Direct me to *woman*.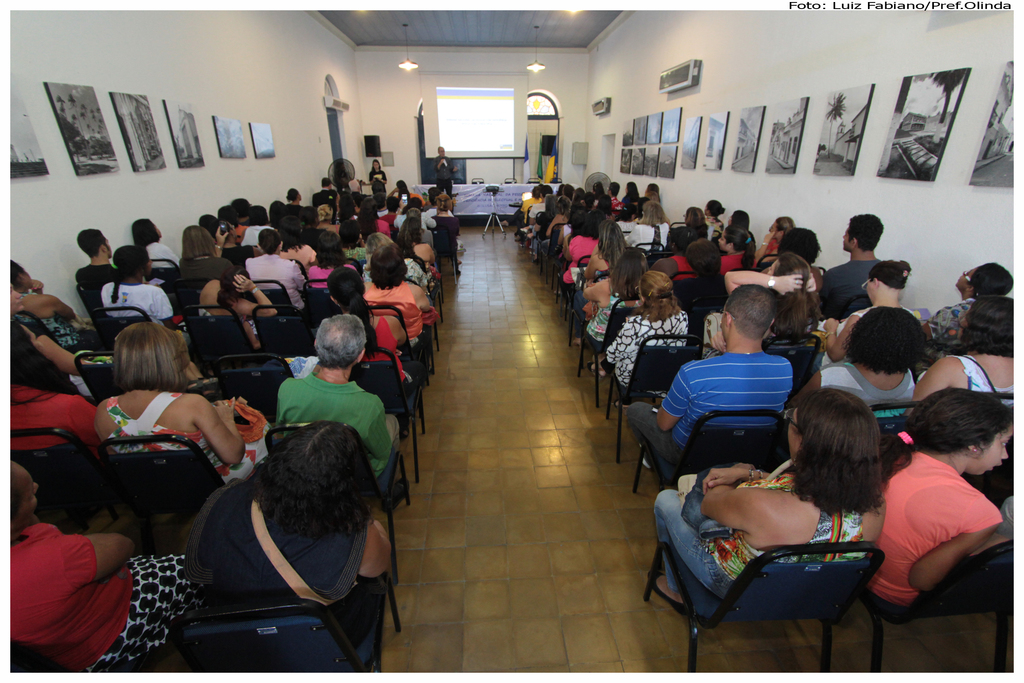
Direction: select_region(168, 224, 230, 311).
